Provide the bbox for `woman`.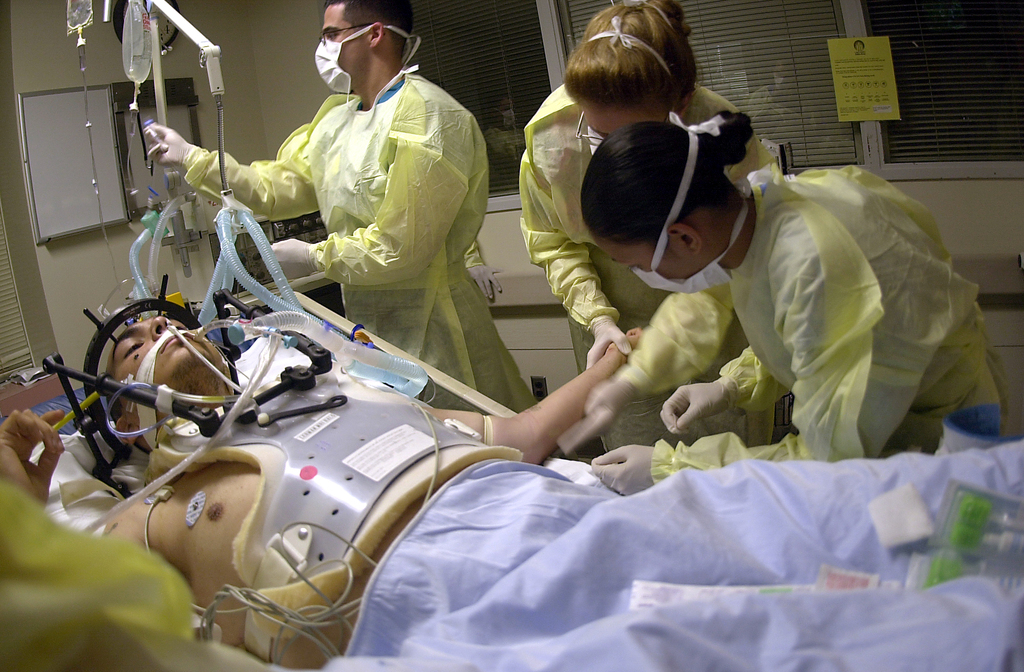
rect(519, 0, 759, 449).
